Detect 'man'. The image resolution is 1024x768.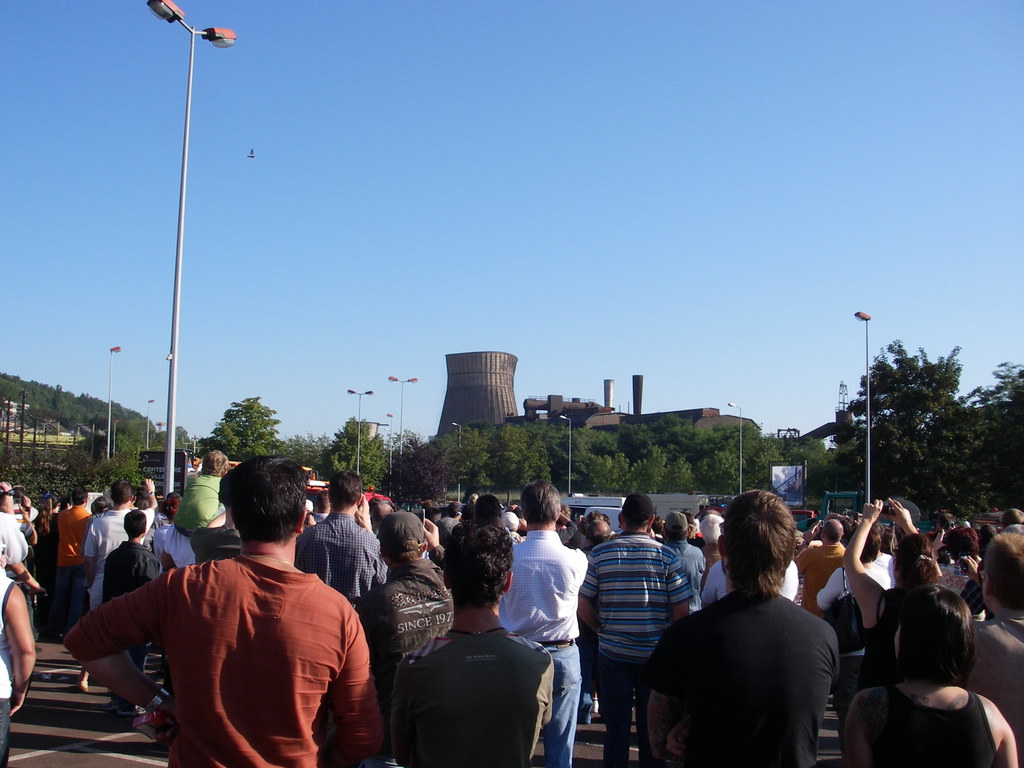
rect(390, 525, 573, 767).
